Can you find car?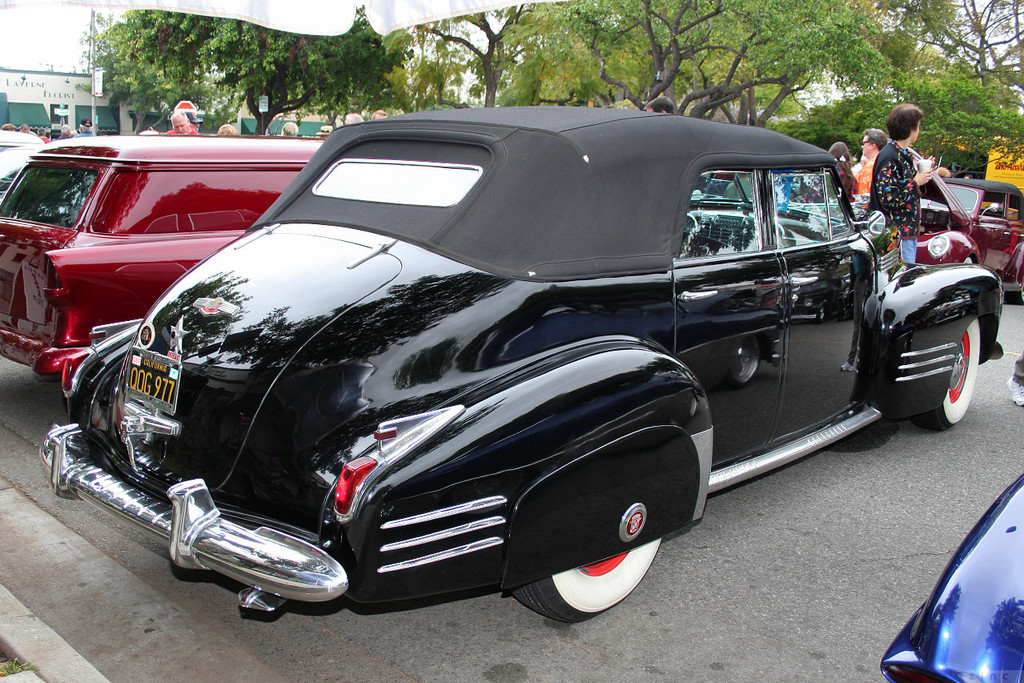
Yes, bounding box: [0, 129, 320, 393].
